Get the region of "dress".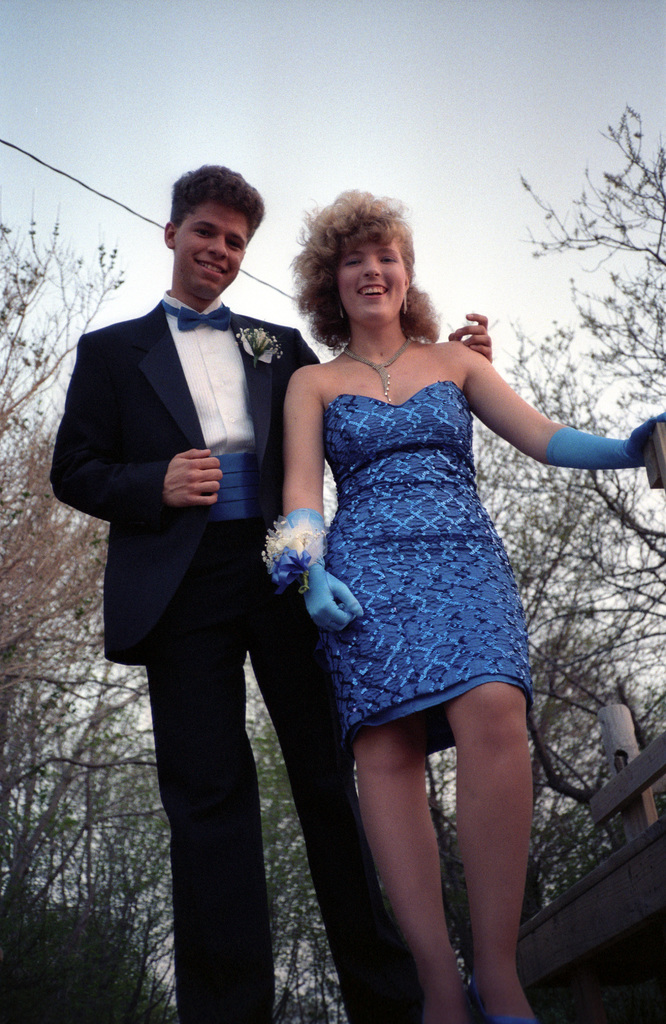
bbox=(324, 382, 528, 756).
